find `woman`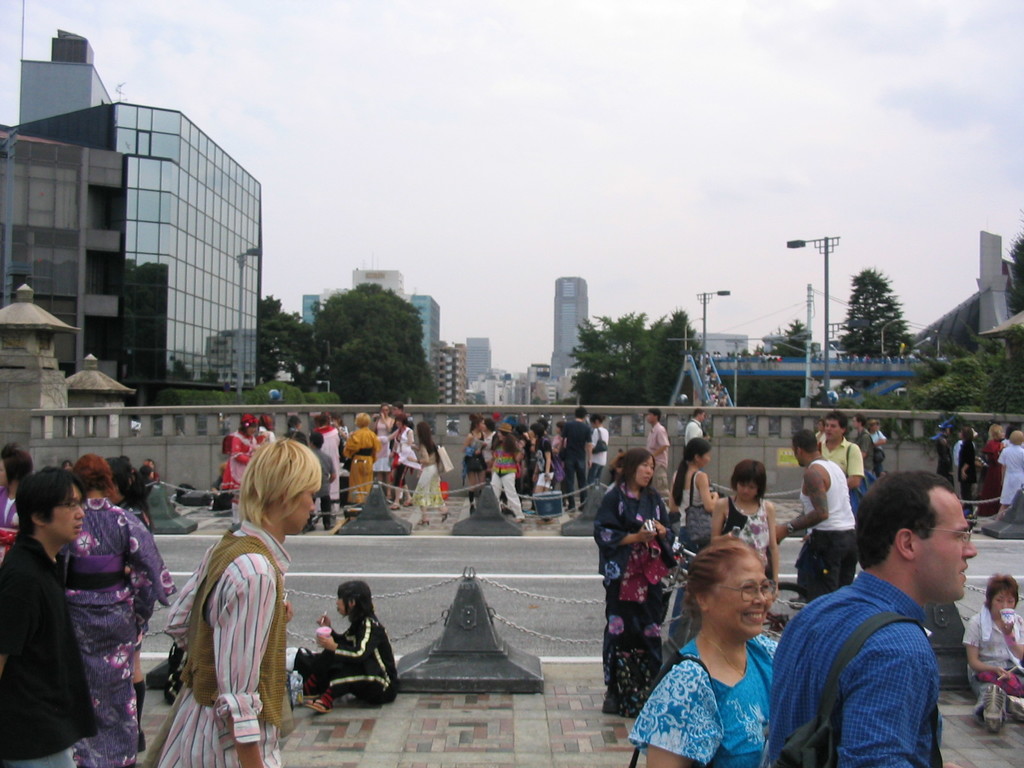
x1=342 y1=415 x2=377 y2=504
